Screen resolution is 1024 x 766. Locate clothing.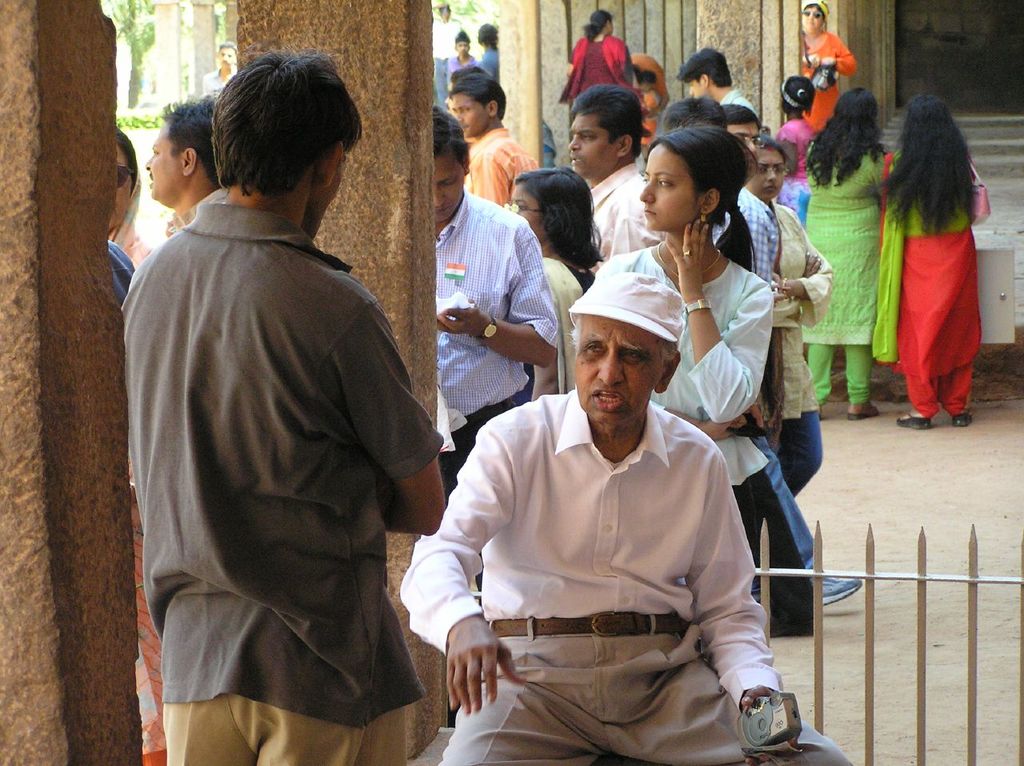
x1=108, y1=239, x2=135, y2=302.
